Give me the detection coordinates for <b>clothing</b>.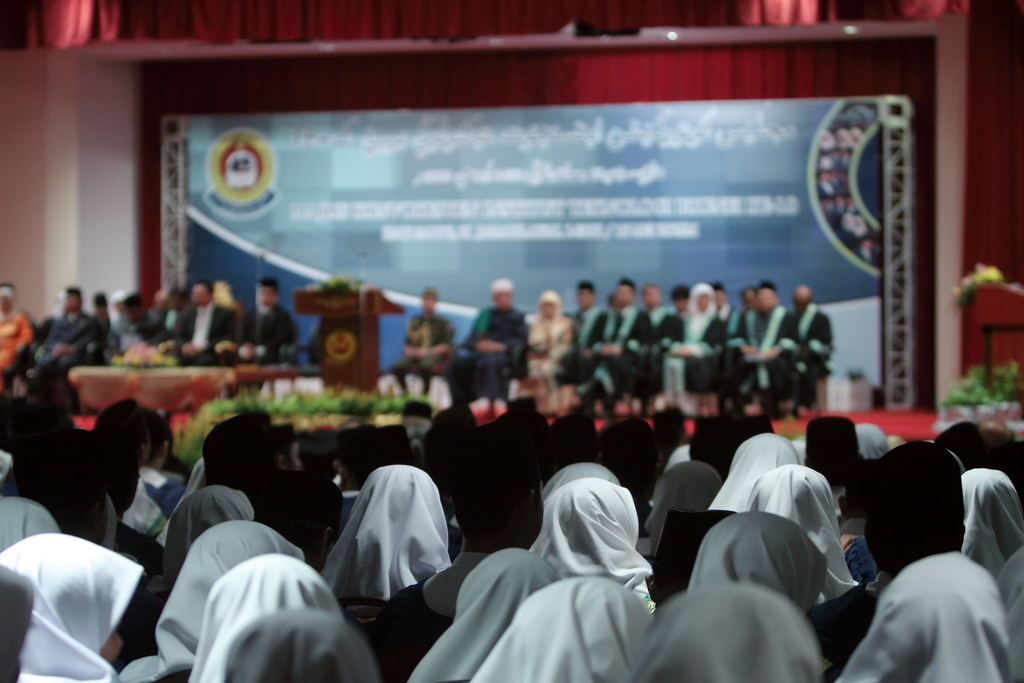
left=3, top=409, right=1016, bottom=682.
